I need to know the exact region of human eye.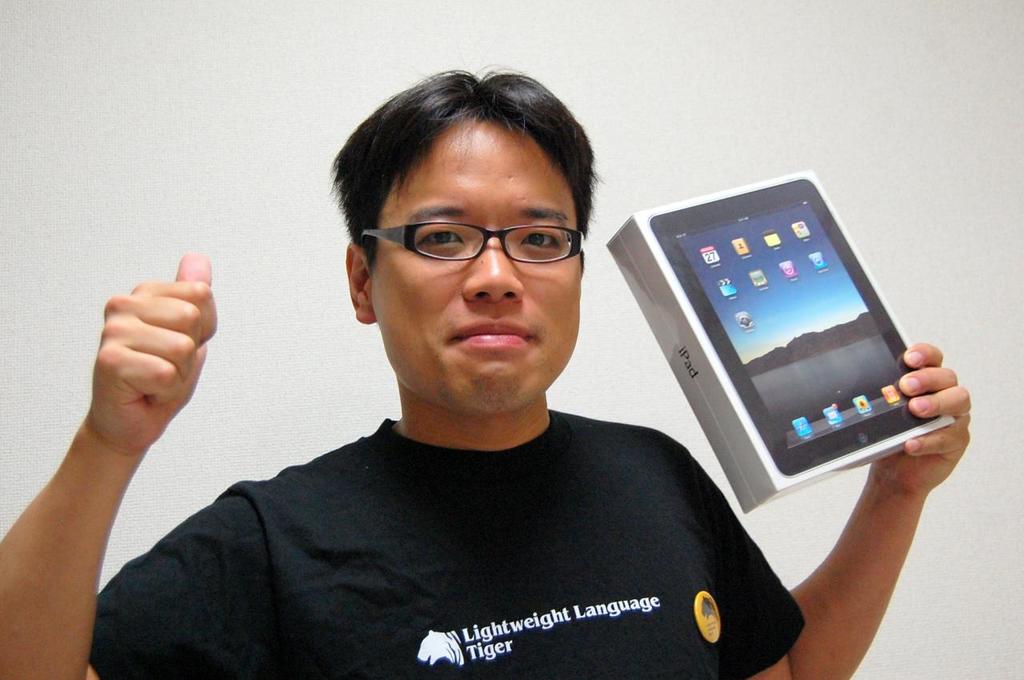
Region: left=517, top=225, right=563, bottom=256.
